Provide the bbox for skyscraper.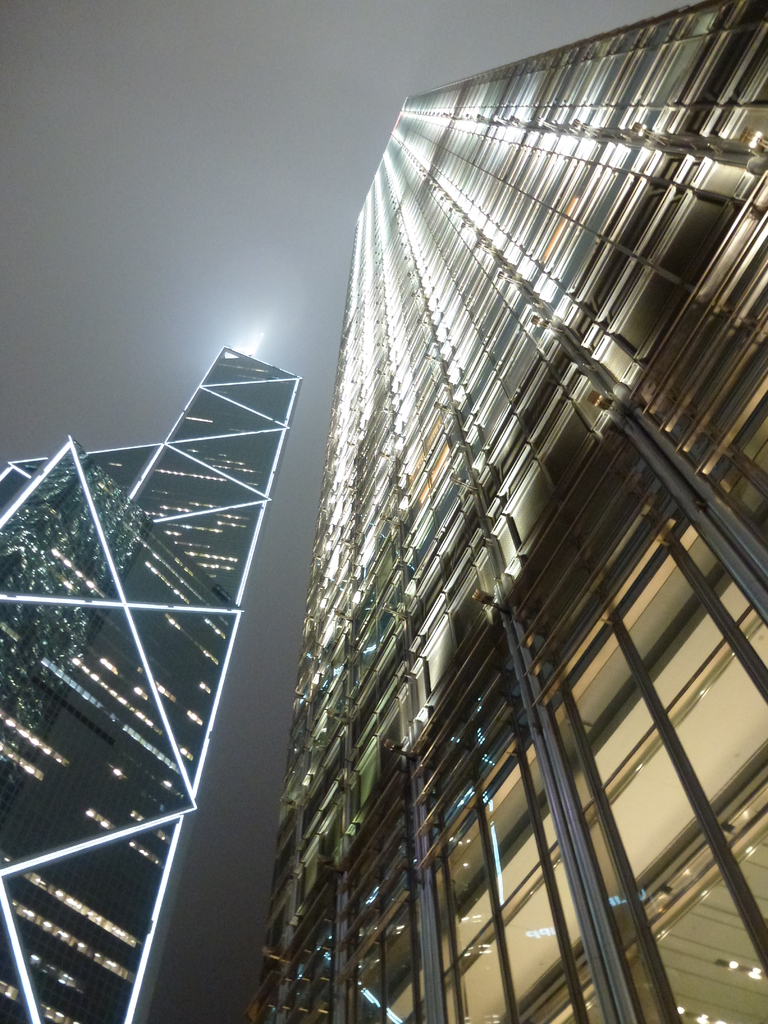
<box>181,20,765,1023</box>.
